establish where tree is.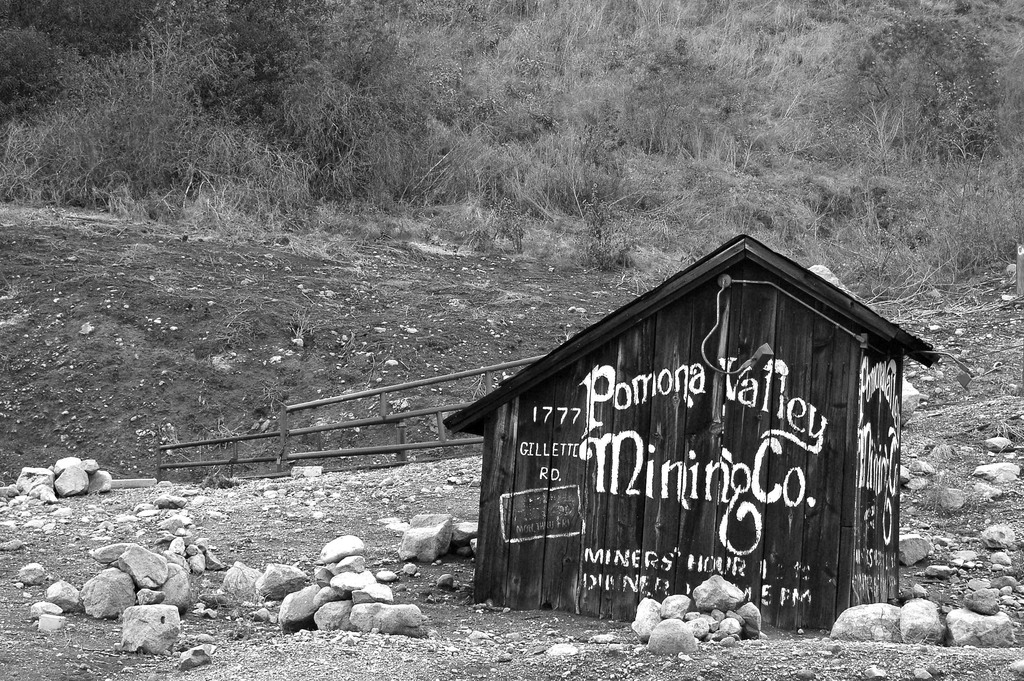
Established at {"x1": 0, "y1": 0, "x2": 84, "y2": 142}.
